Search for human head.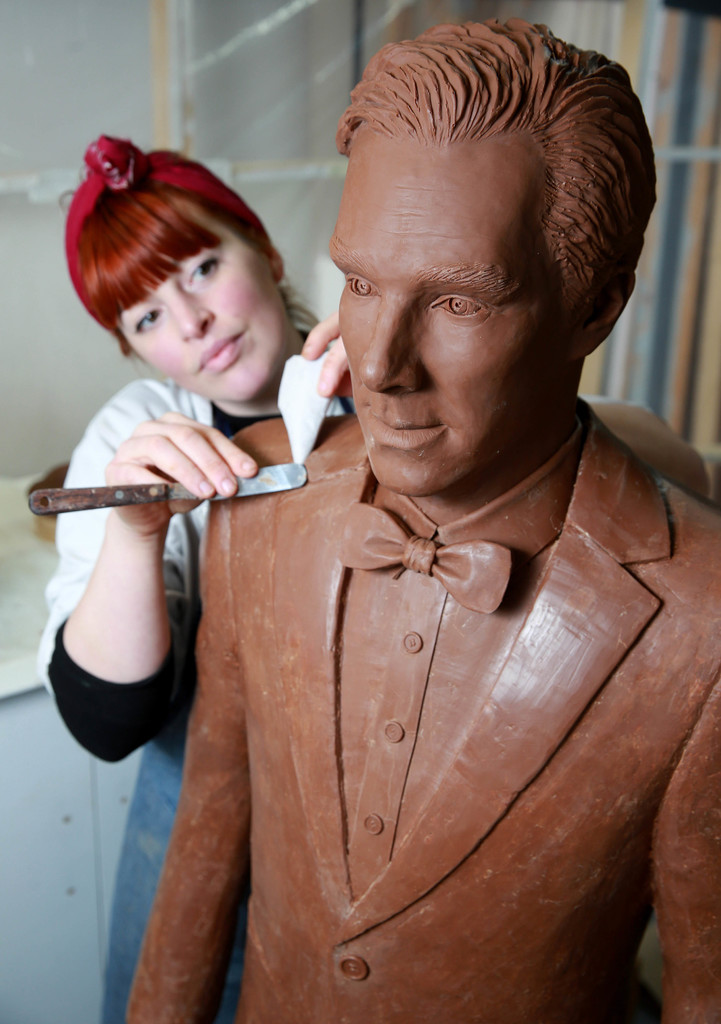
Found at x1=300 y1=13 x2=644 y2=453.
